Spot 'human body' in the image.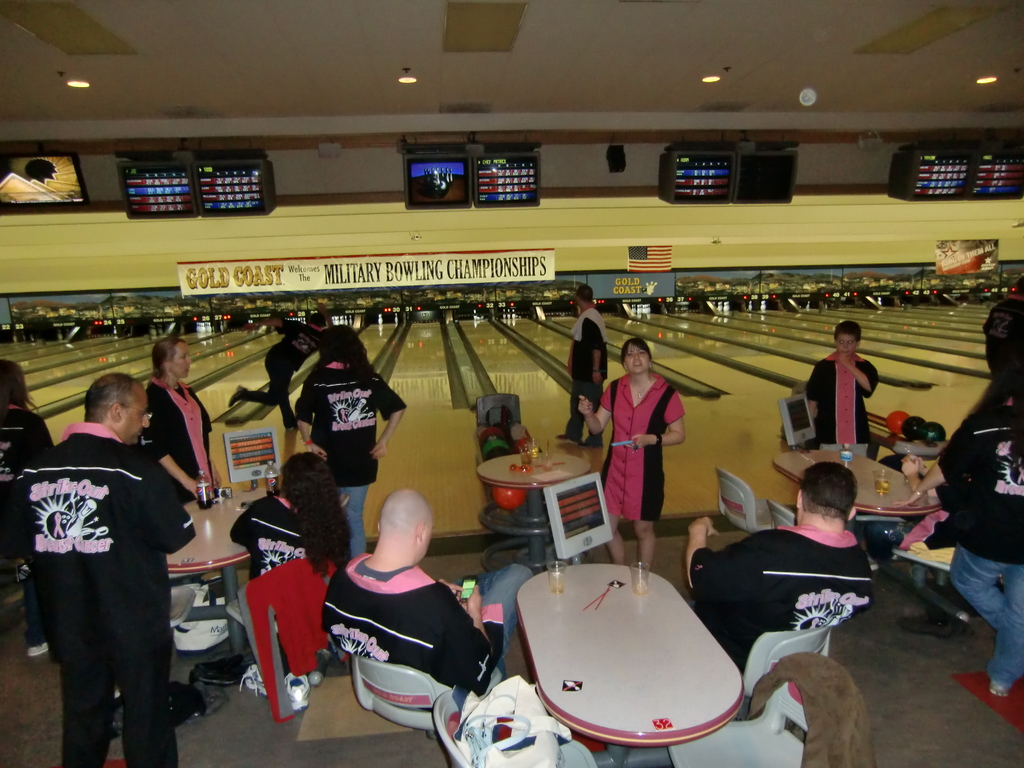
'human body' found at (575,337,685,559).
